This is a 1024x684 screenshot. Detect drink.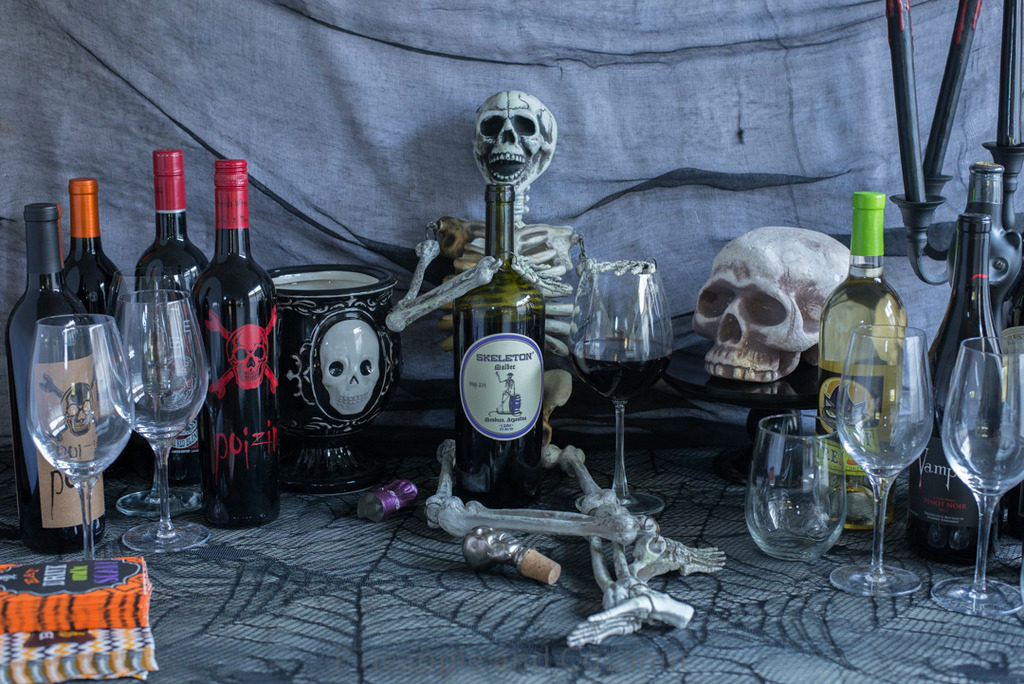
left=900, top=212, right=1012, bottom=564.
